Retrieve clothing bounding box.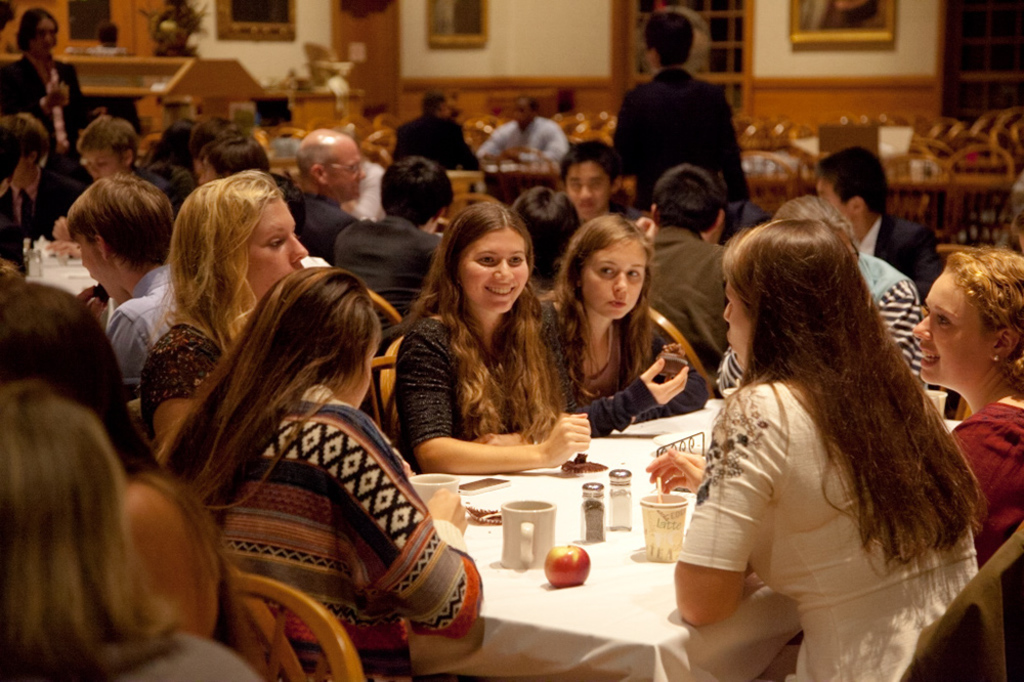
Bounding box: (946, 392, 1023, 552).
